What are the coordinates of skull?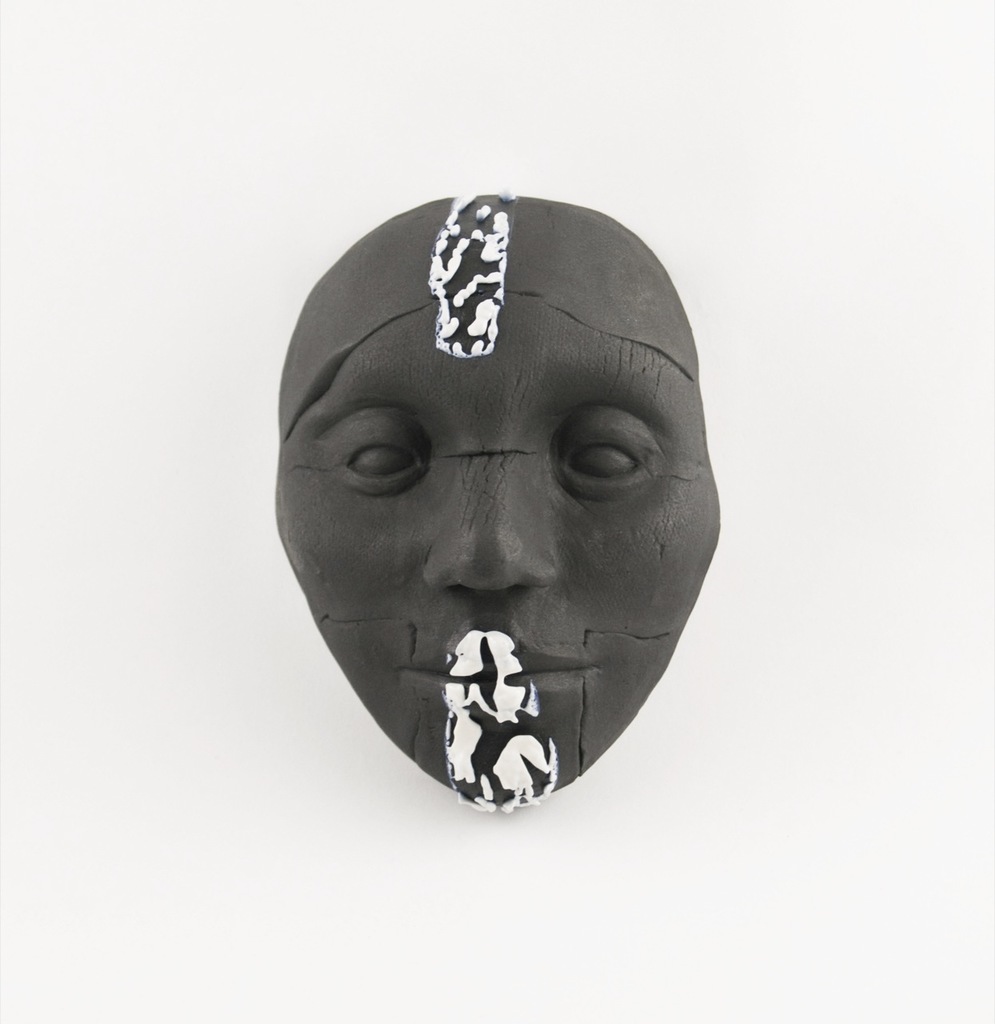
[270, 198, 703, 799].
